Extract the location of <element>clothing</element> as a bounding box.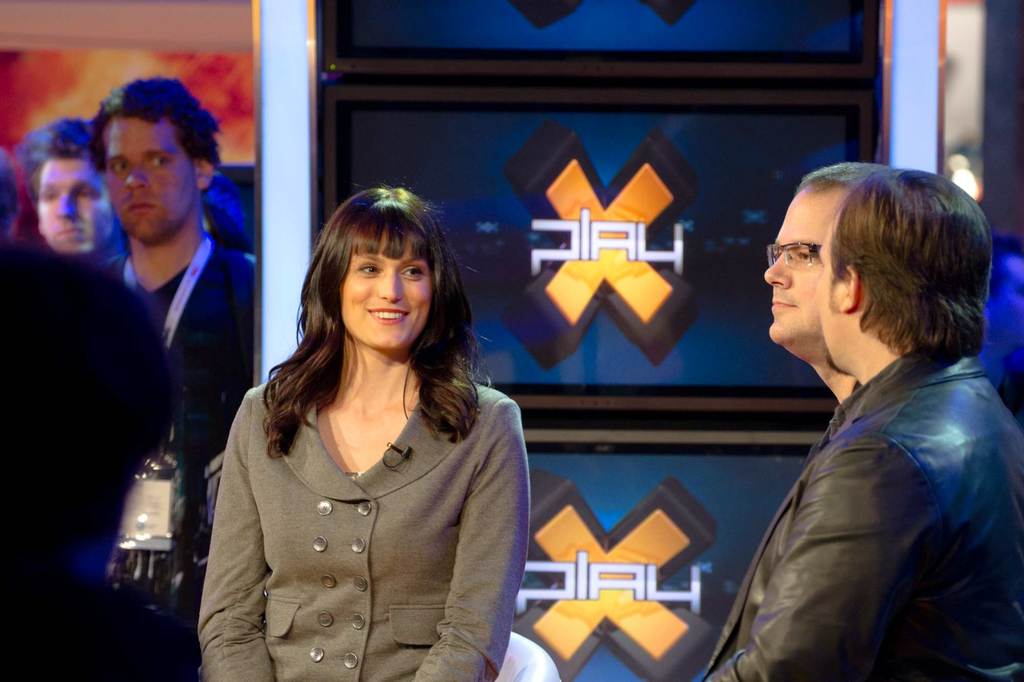
706/349/1023/681.
